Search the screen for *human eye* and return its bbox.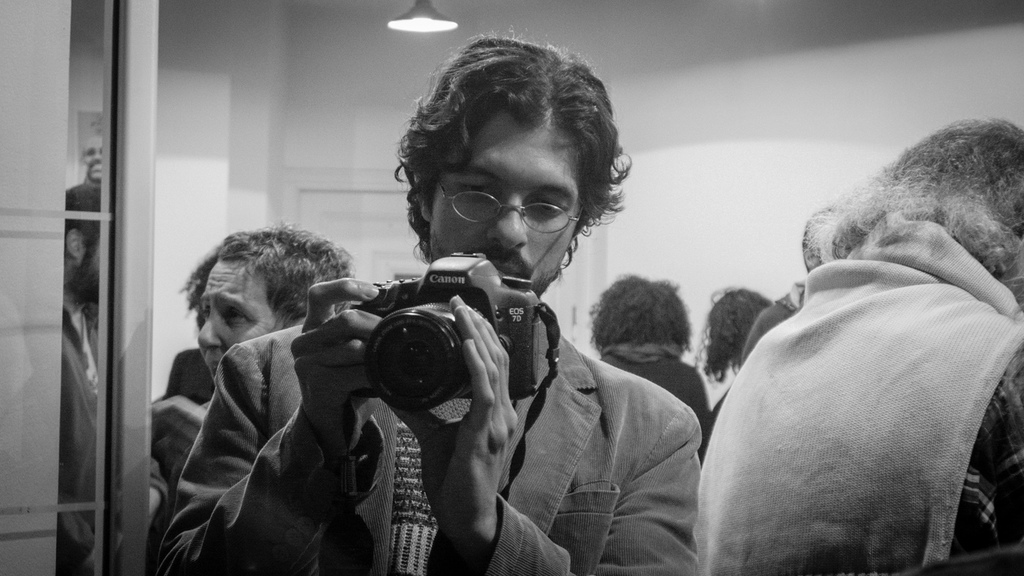
Found: 527 194 562 219.
